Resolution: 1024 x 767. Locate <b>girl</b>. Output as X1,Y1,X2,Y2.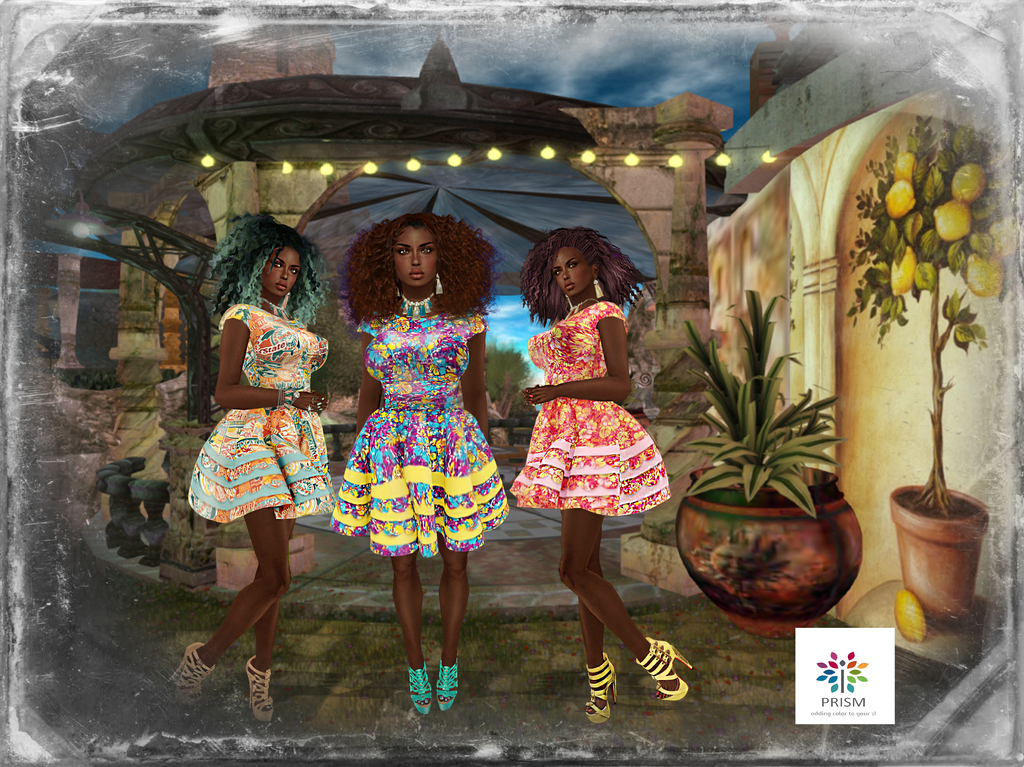
332,212,509,714.
